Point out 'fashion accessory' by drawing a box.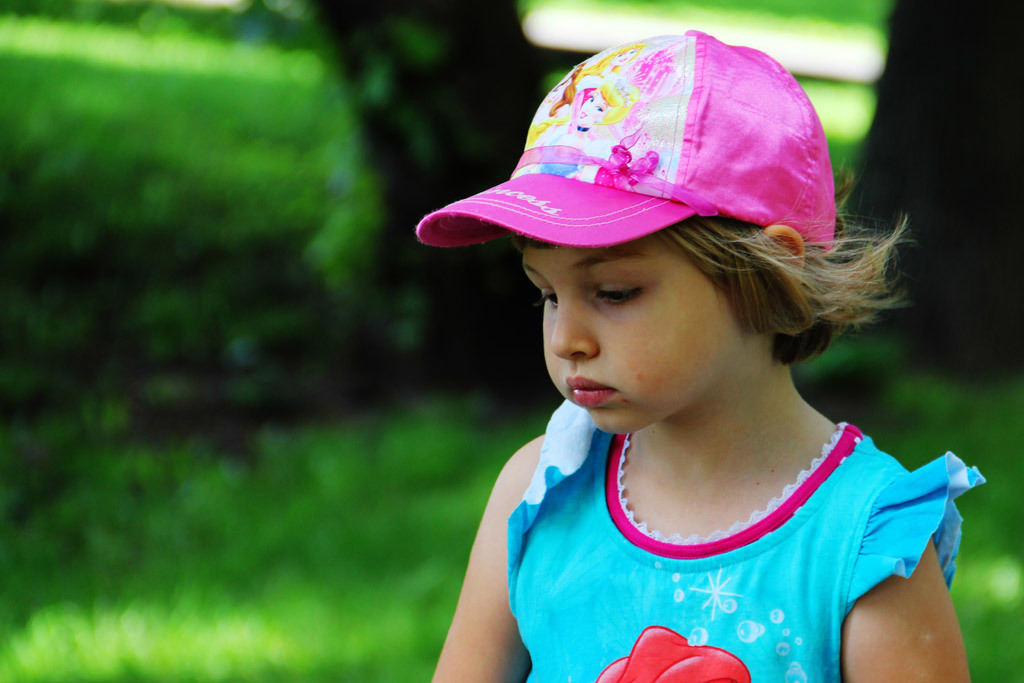
box(414, 30, 833, 252).
